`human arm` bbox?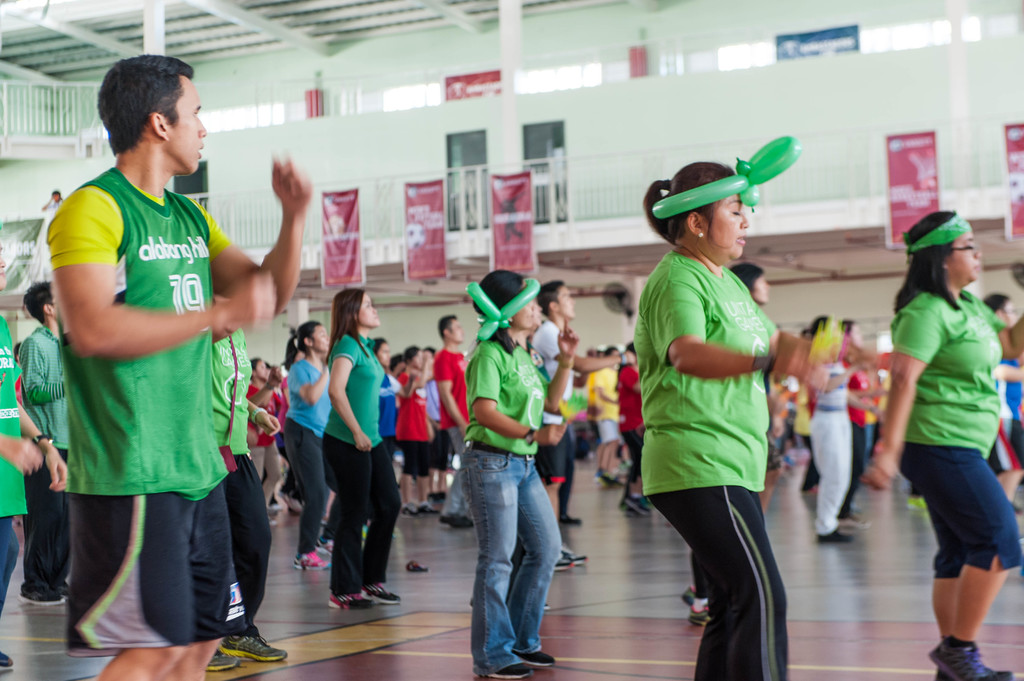
bbox=[822, 360, 863, 388]
